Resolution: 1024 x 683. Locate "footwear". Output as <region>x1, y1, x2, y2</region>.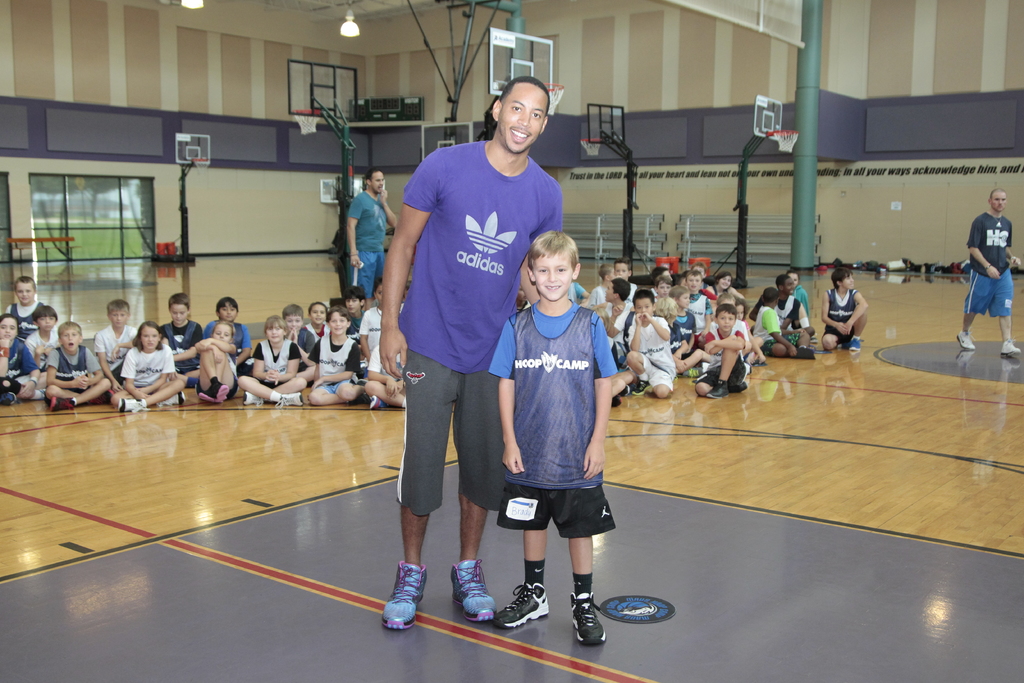
<region>0, 391, 13, 409</region>.
